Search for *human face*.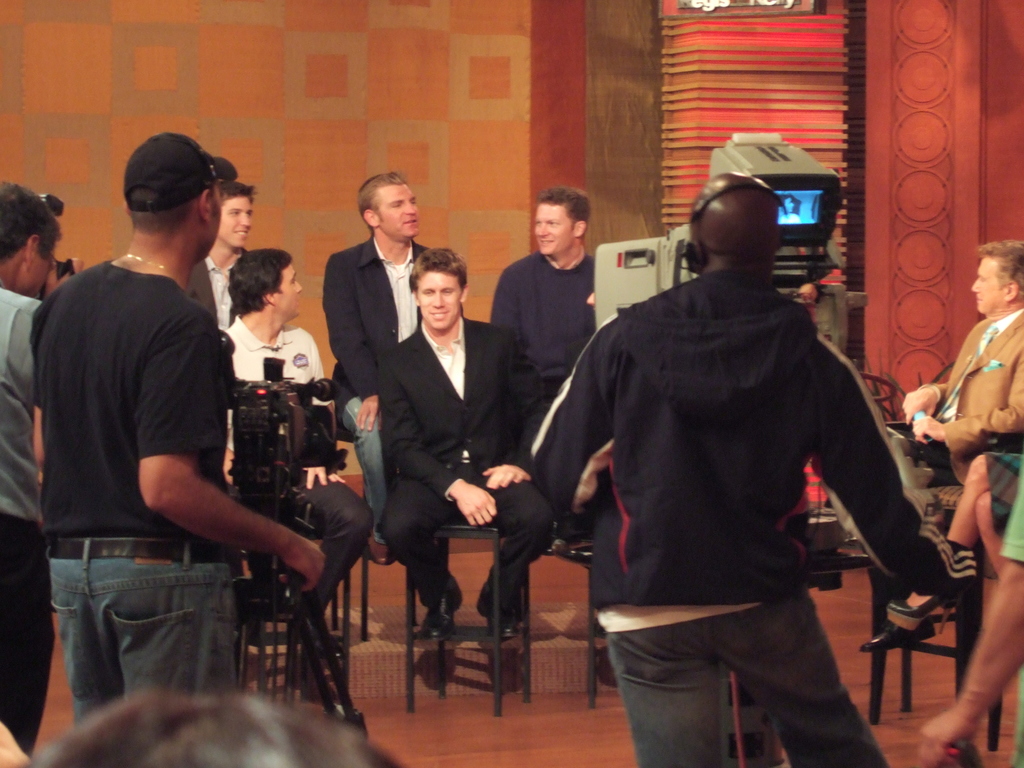
Found at {"x1": 376, "y1": 184, "x2": 420, "y2": 238}.
